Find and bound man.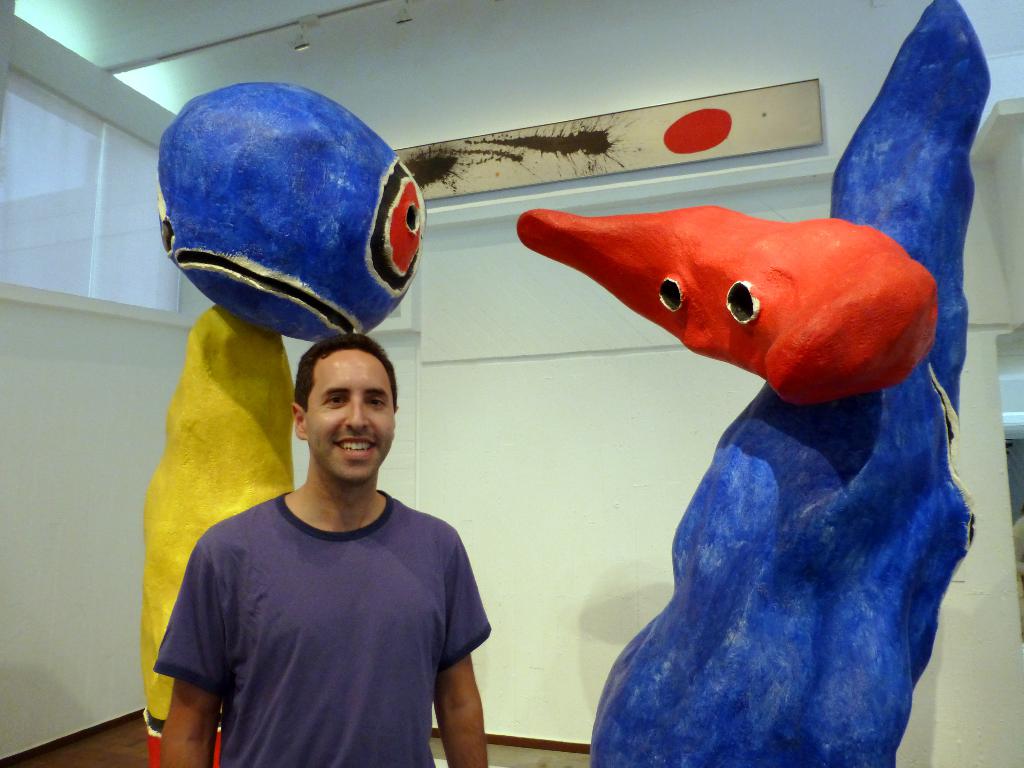
Bound: bbox(148, 309, 504, 745).
